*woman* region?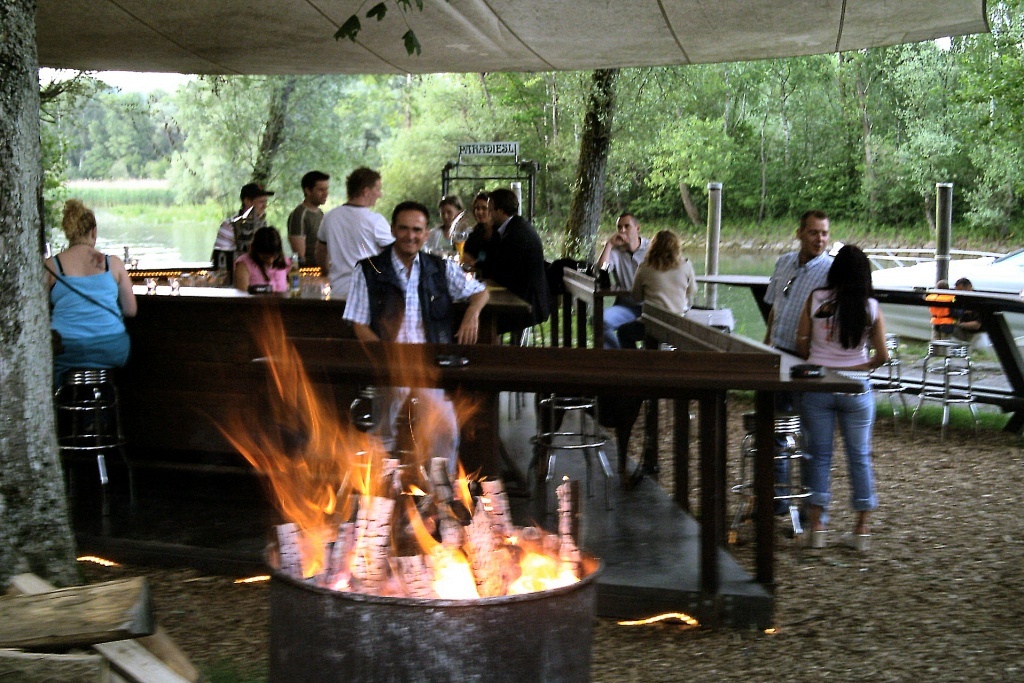
[634, 225, 711, 332]
